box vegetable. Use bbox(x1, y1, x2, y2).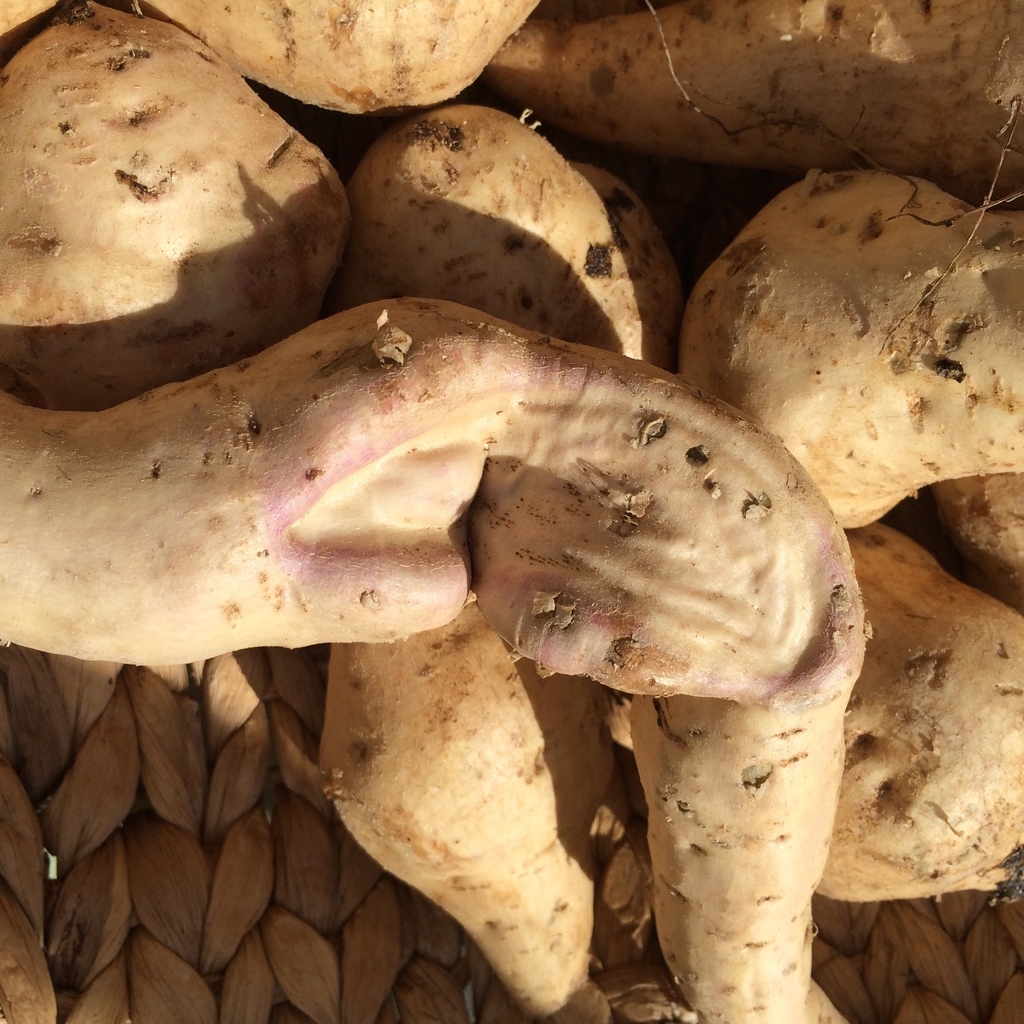
bbox(650, 156, 1022, 482).
